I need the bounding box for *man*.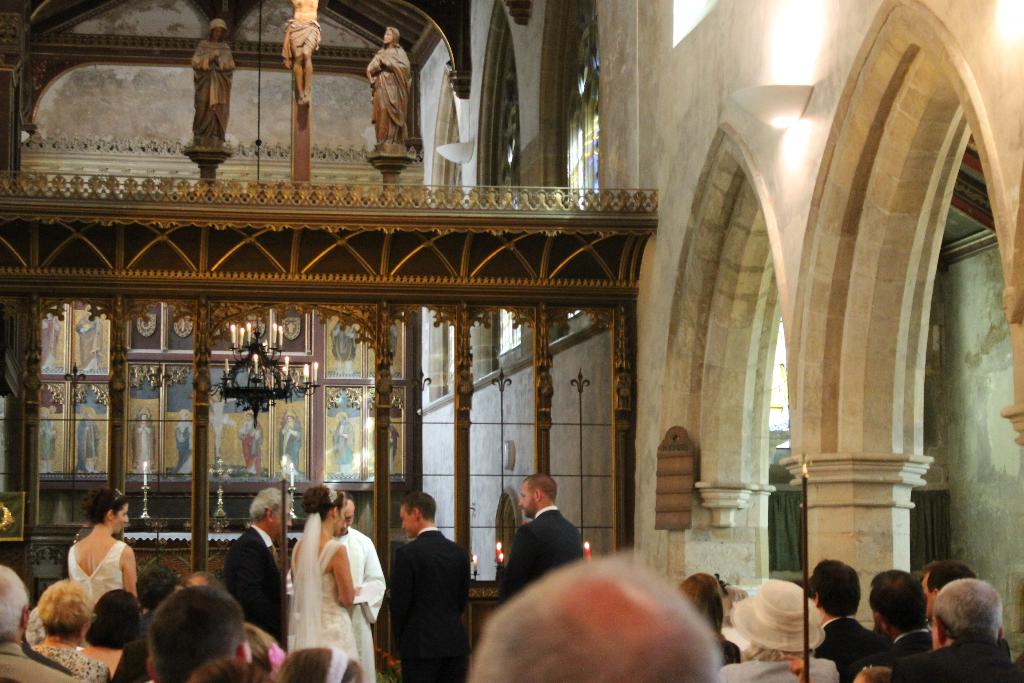
Here it is: box=[478, 546, 731, 682].
